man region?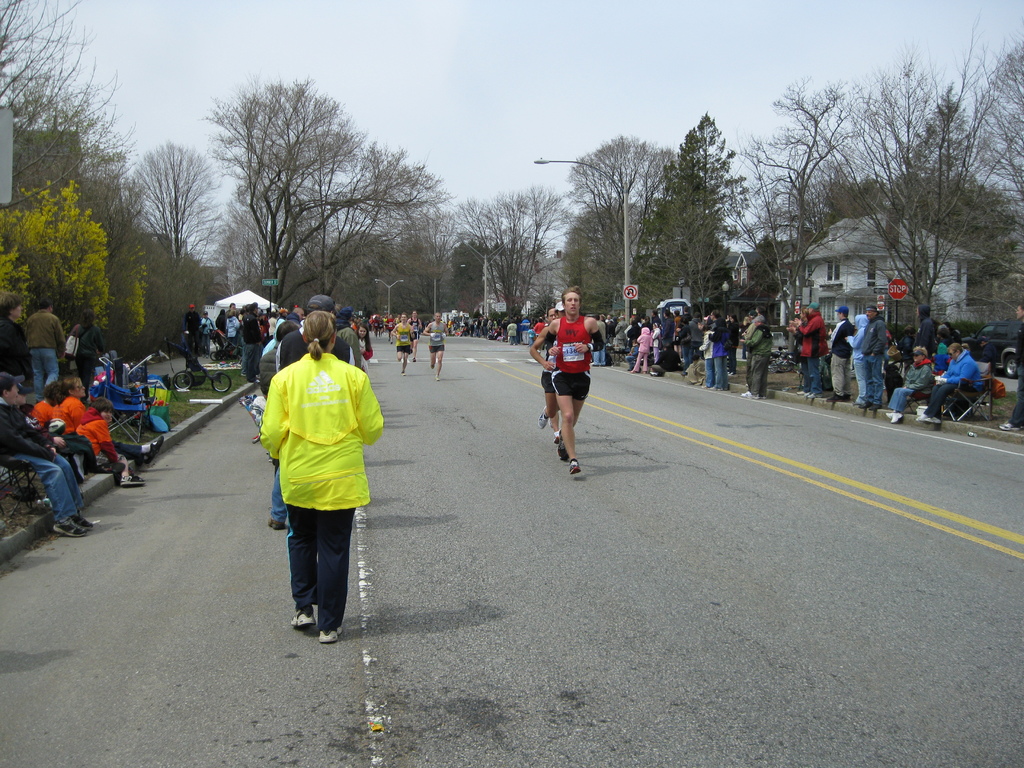
883:346:931:428
